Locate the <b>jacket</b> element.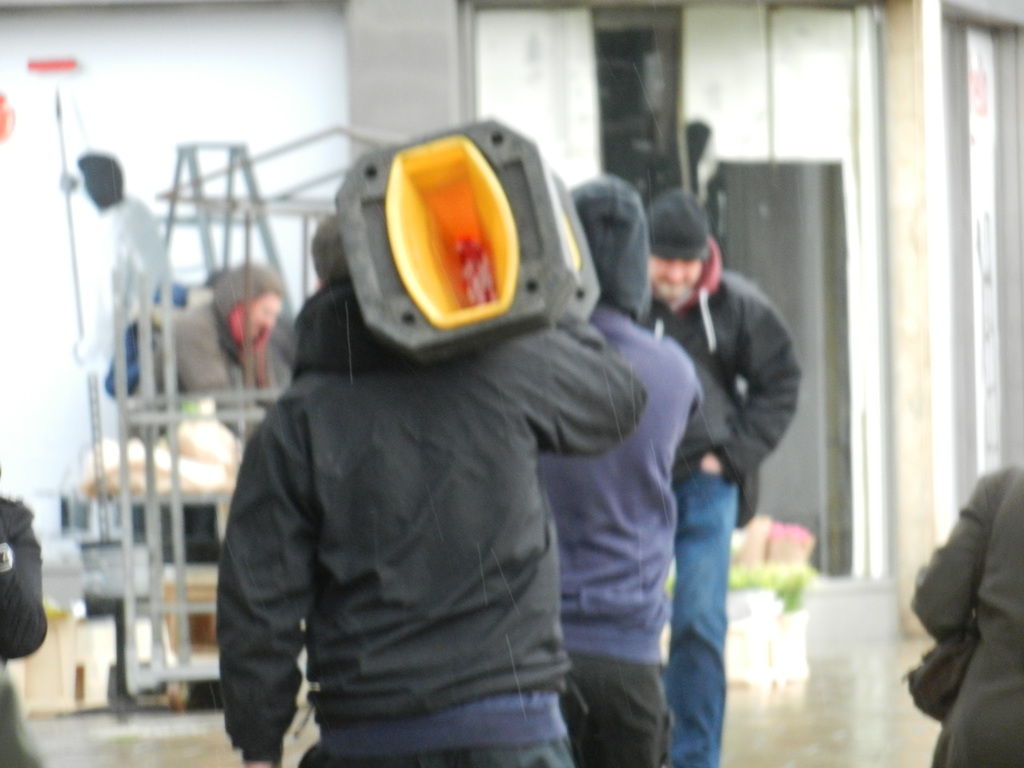
Element bbox: (197,205,691,733).
